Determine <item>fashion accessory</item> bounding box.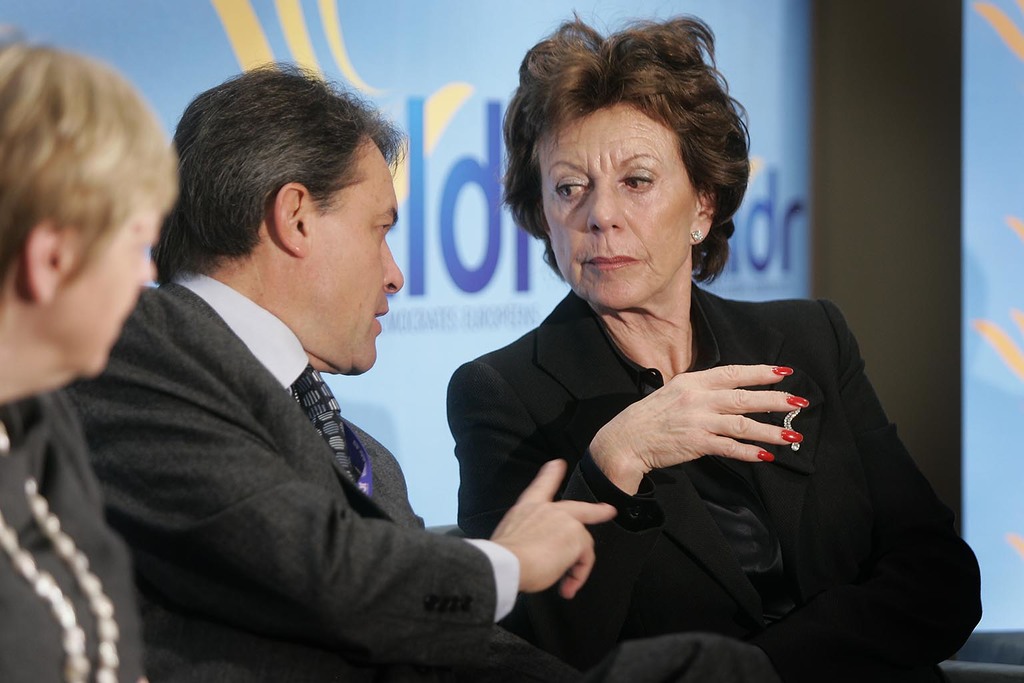
Determined: bbox(783, 432, 802, 441).
